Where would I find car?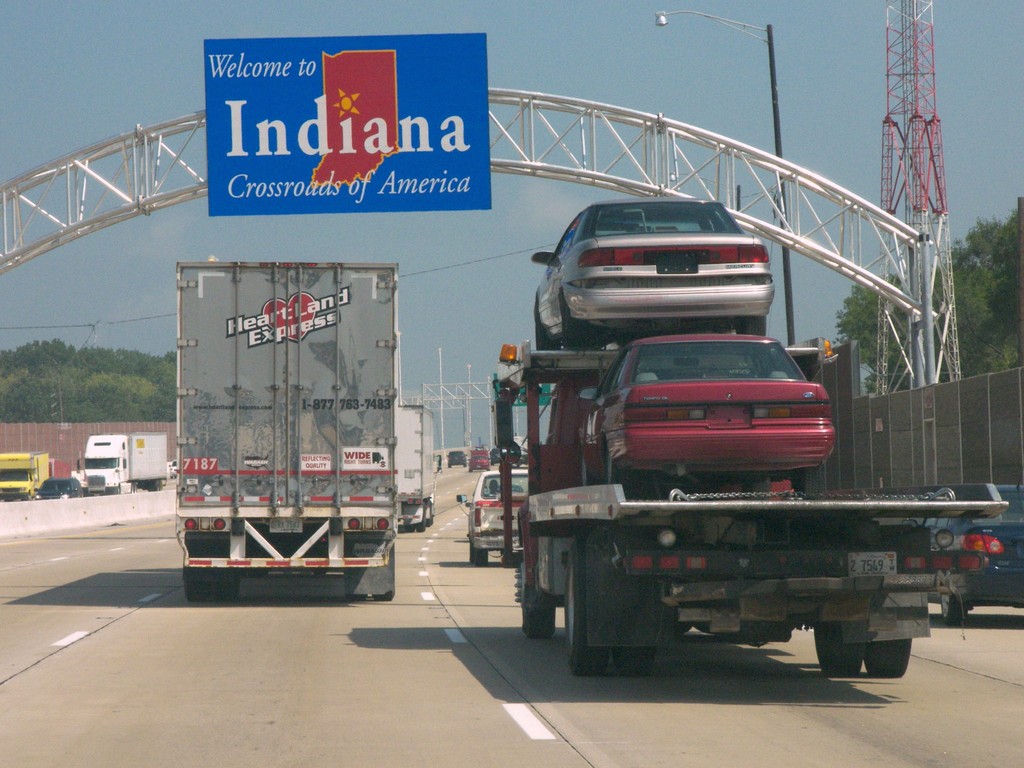
At x1=518 y1=446 x2=527 y2=466.
